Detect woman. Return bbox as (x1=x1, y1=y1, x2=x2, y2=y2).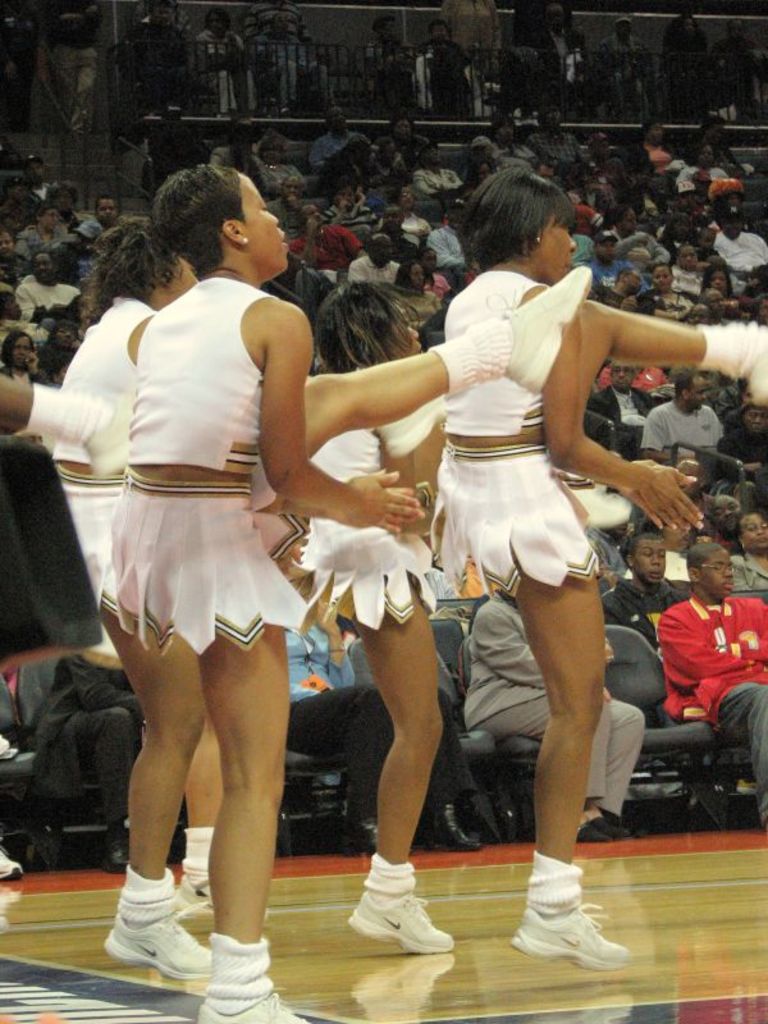
(x1=413, y1=239, x2=452, y2=288).
